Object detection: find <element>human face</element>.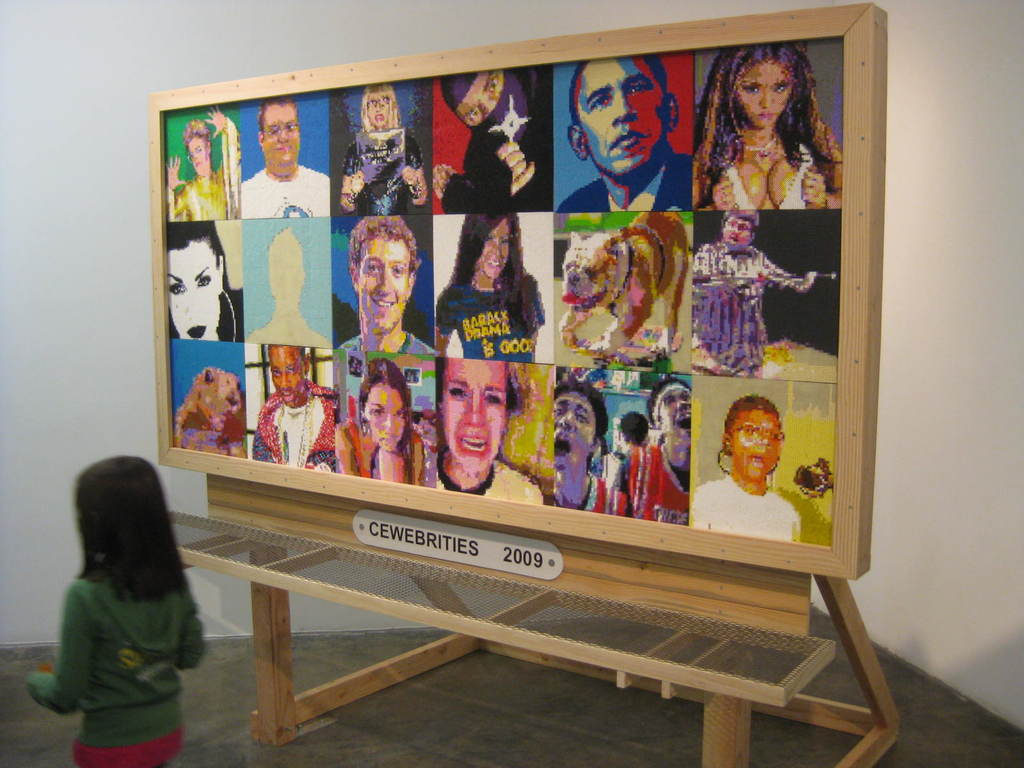
452, 66, 505, 128.
